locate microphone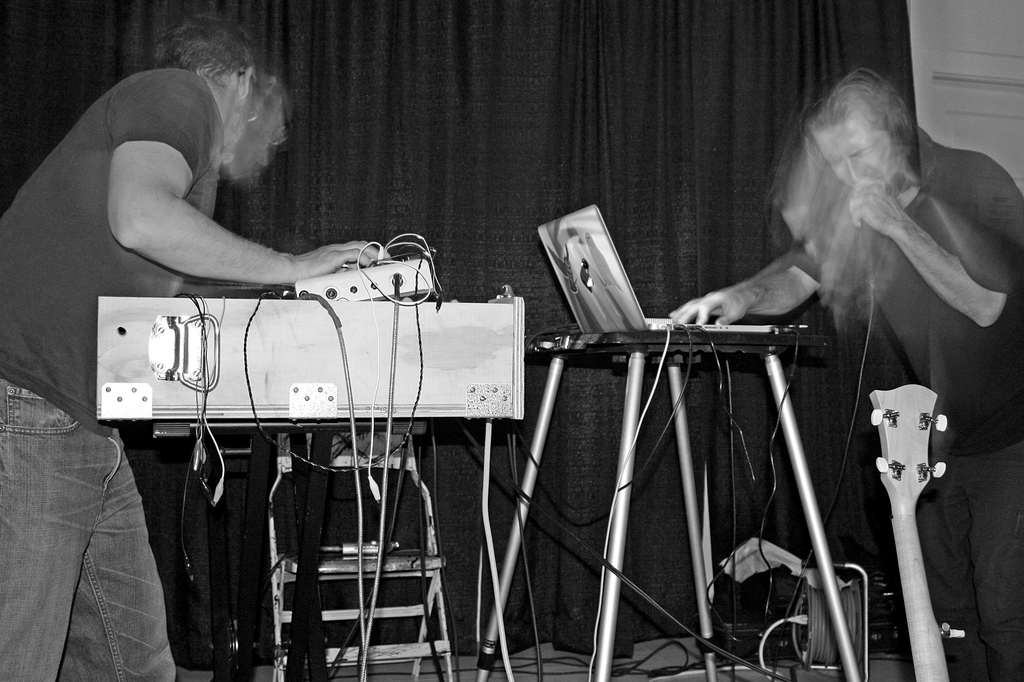
region(863, 216, 879, 241)
